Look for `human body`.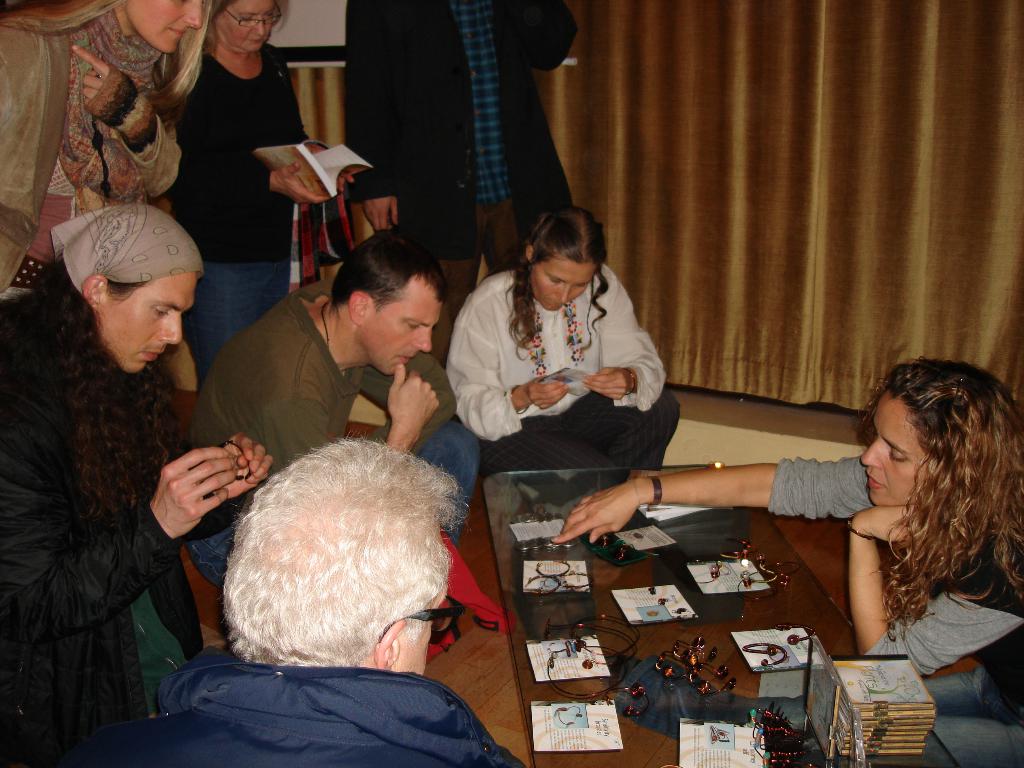
Found: left=556, top=348, right=1023, bottom=676.
